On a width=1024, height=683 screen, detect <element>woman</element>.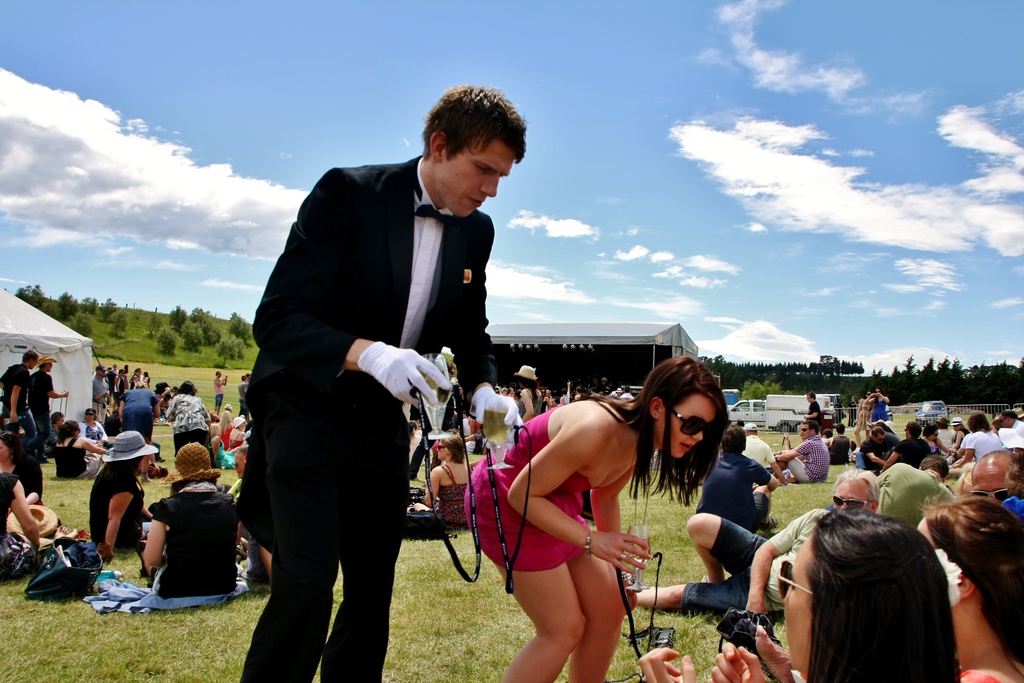
BBox(0, 433, 45, 513).
